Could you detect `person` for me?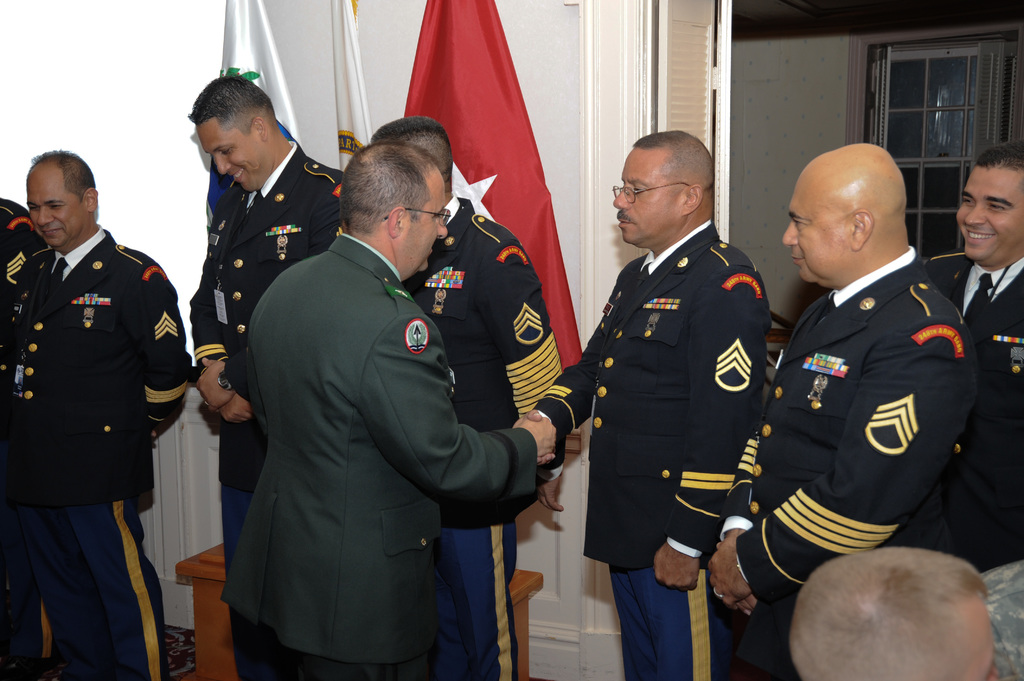
Detection result: pyautogui.locateOnScreen(568, 134, 782, 640).
